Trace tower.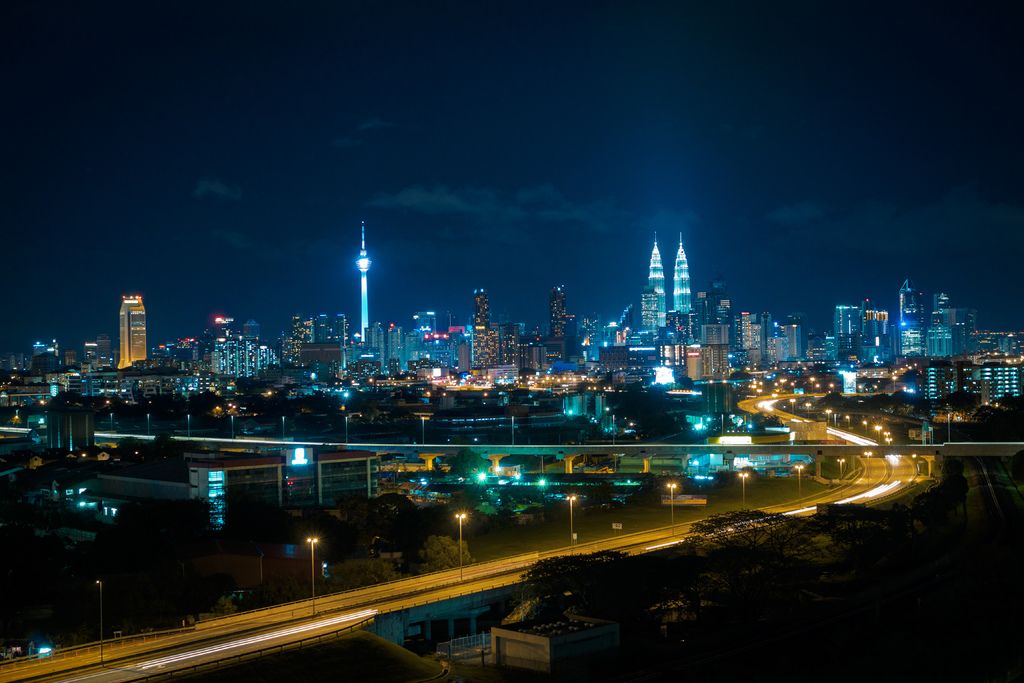
Traced to (116, 294, 149, 369).
